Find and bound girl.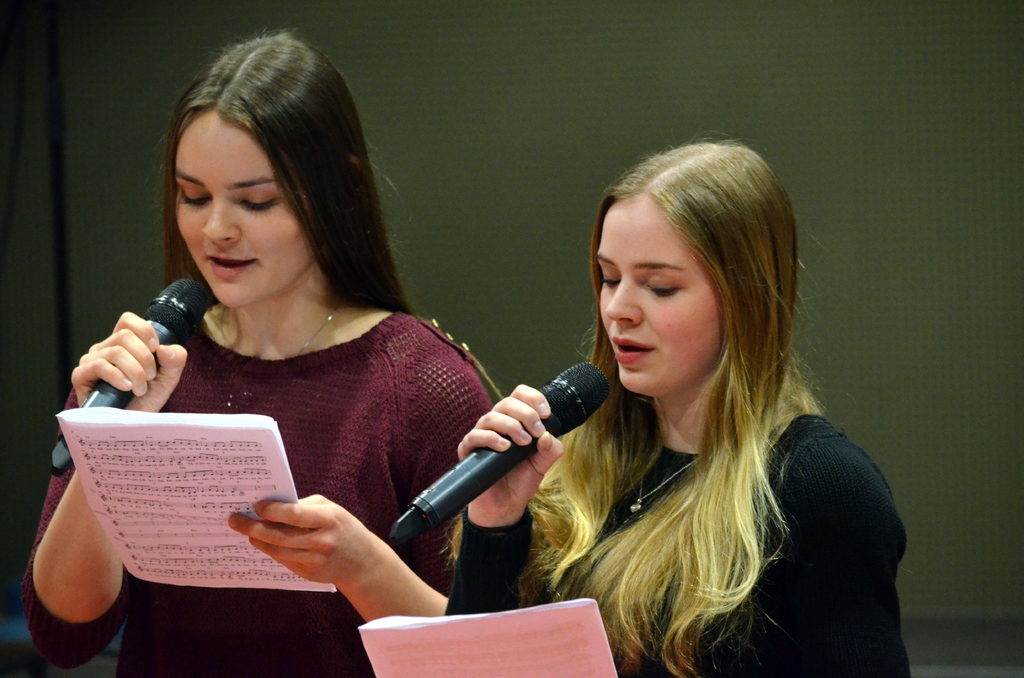
Bound: select_region(19, 24, 493, 677).
